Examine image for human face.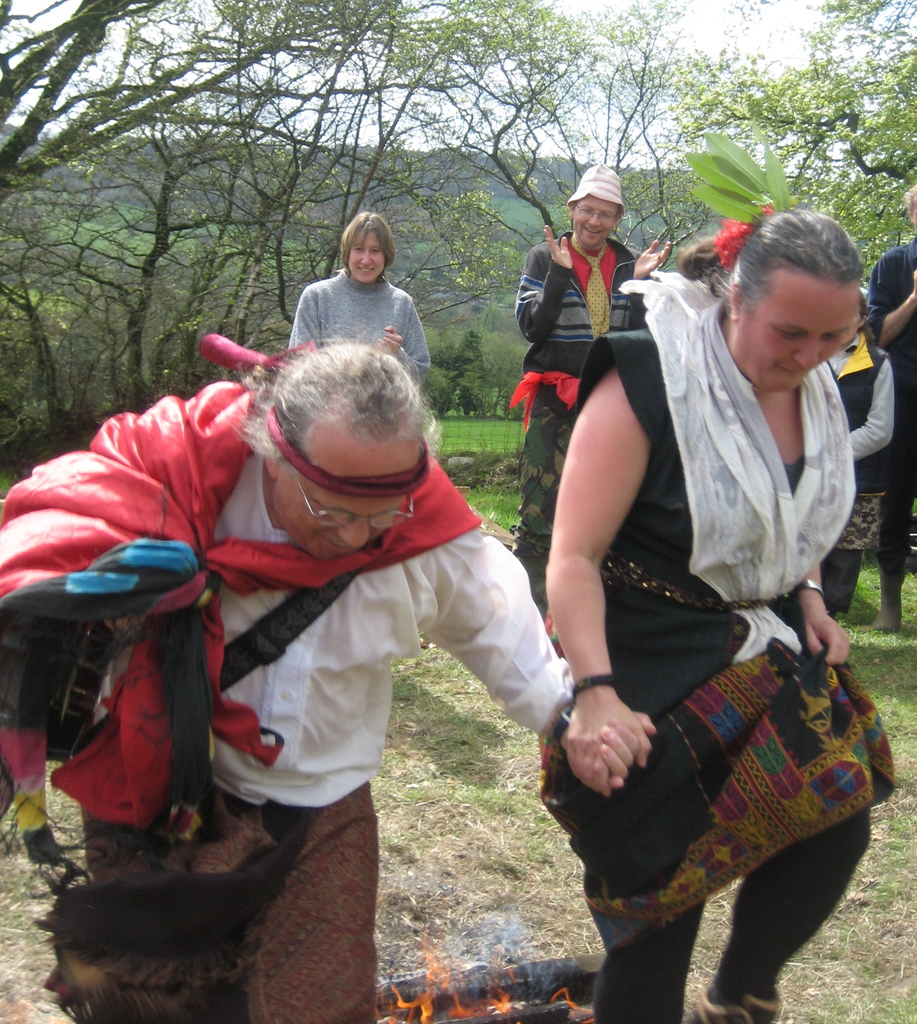
Examination result: <box>571,197,619,244</box>.
